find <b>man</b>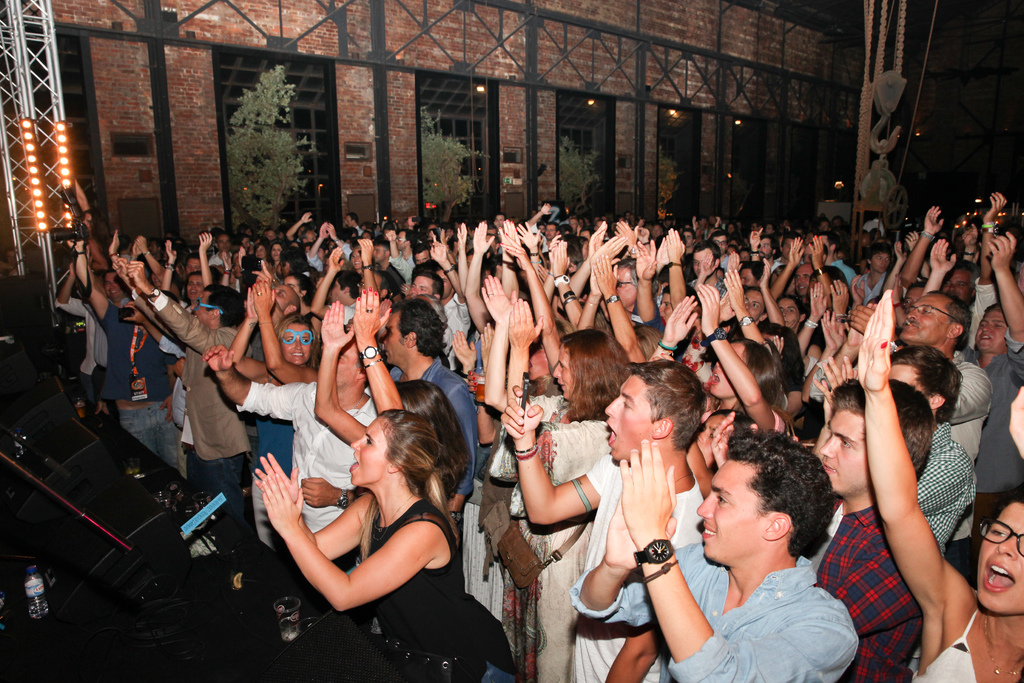
364,293,478,599
